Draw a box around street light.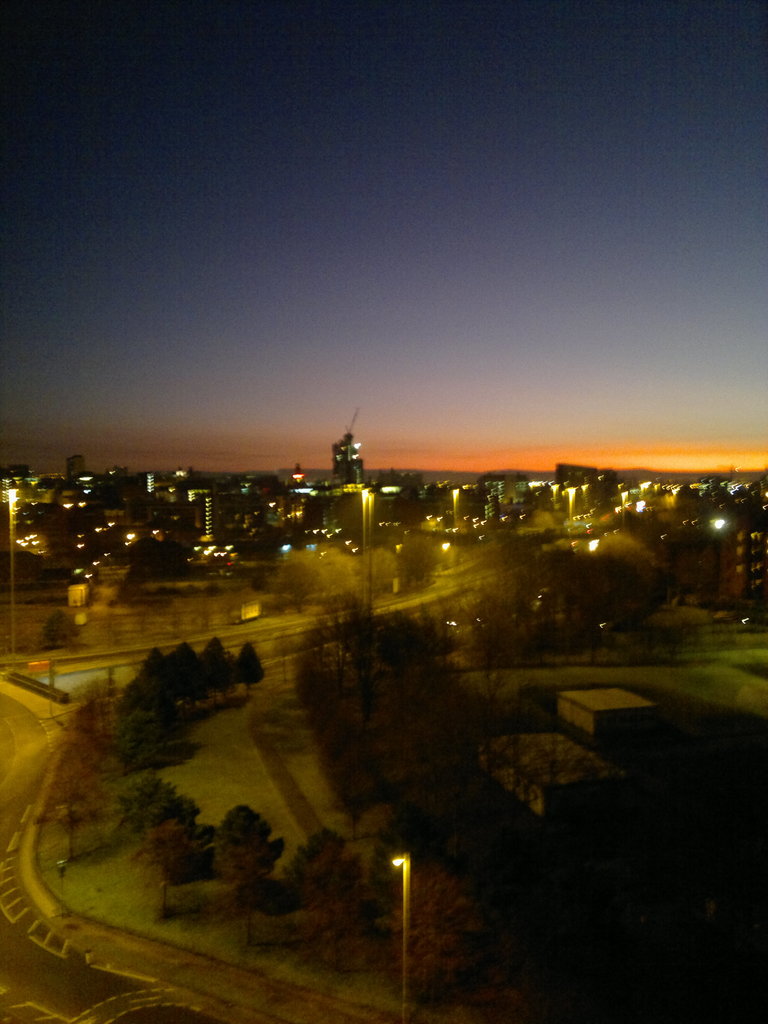
[x1=621, y1=488, x2=632, y2=529].
